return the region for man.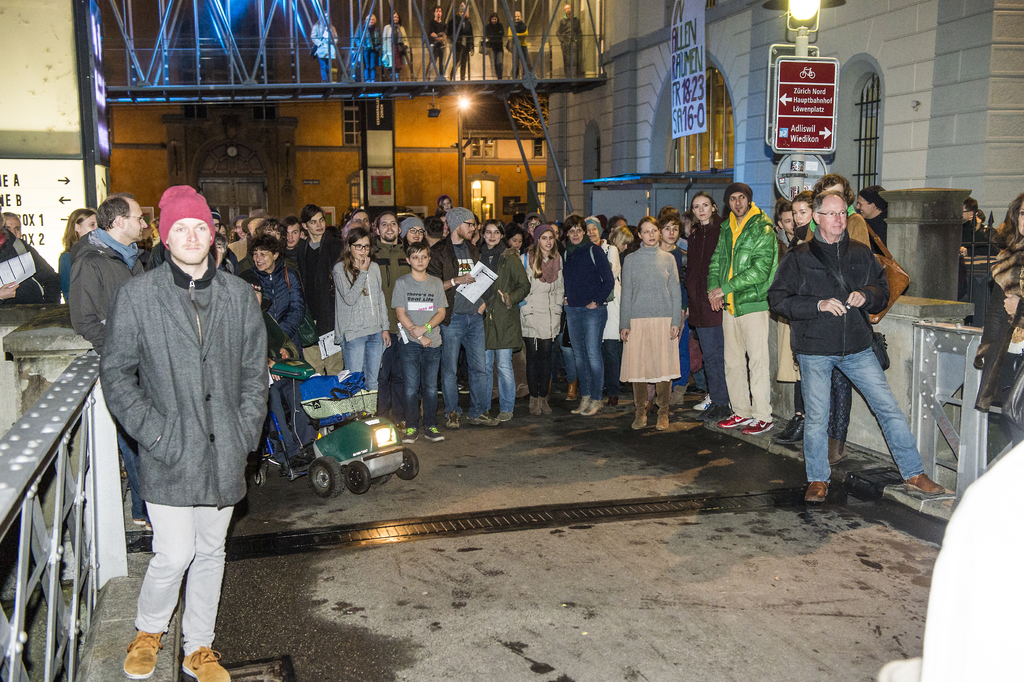
<box>788,174,871,464</box>.
